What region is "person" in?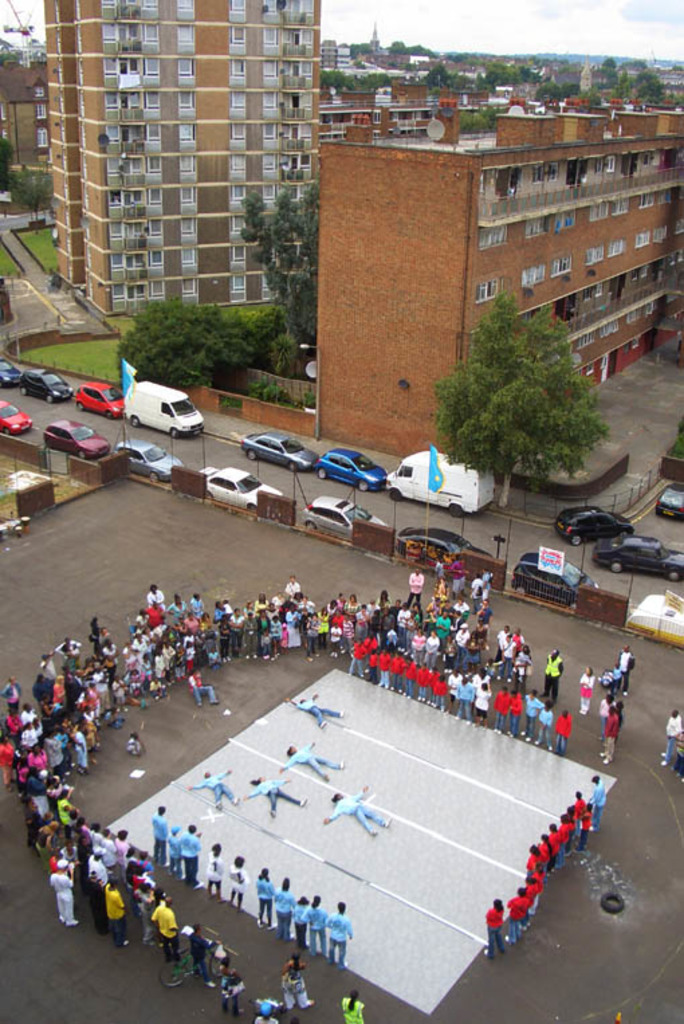
(left=319, top=898, right=354, bottom=970).
